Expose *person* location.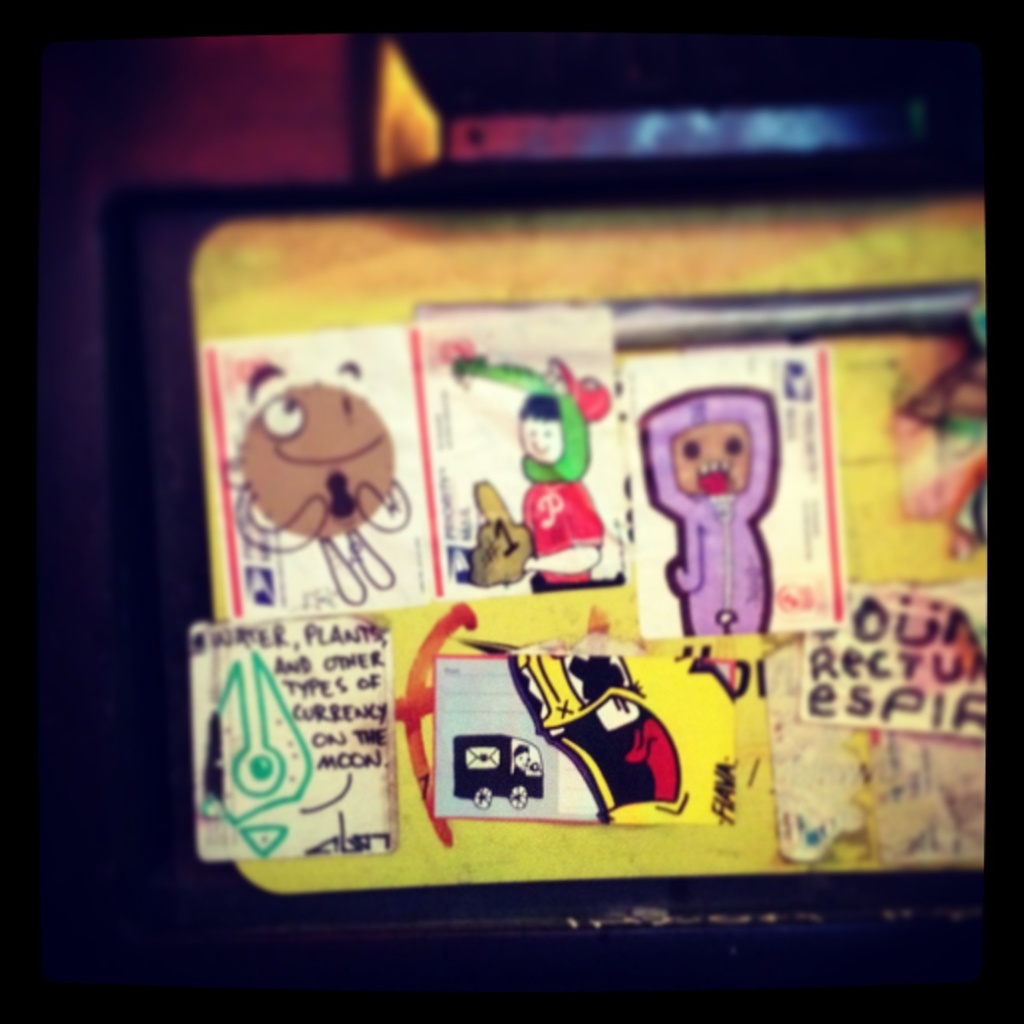
Exposed at crop(507, 358, 593, 587).
